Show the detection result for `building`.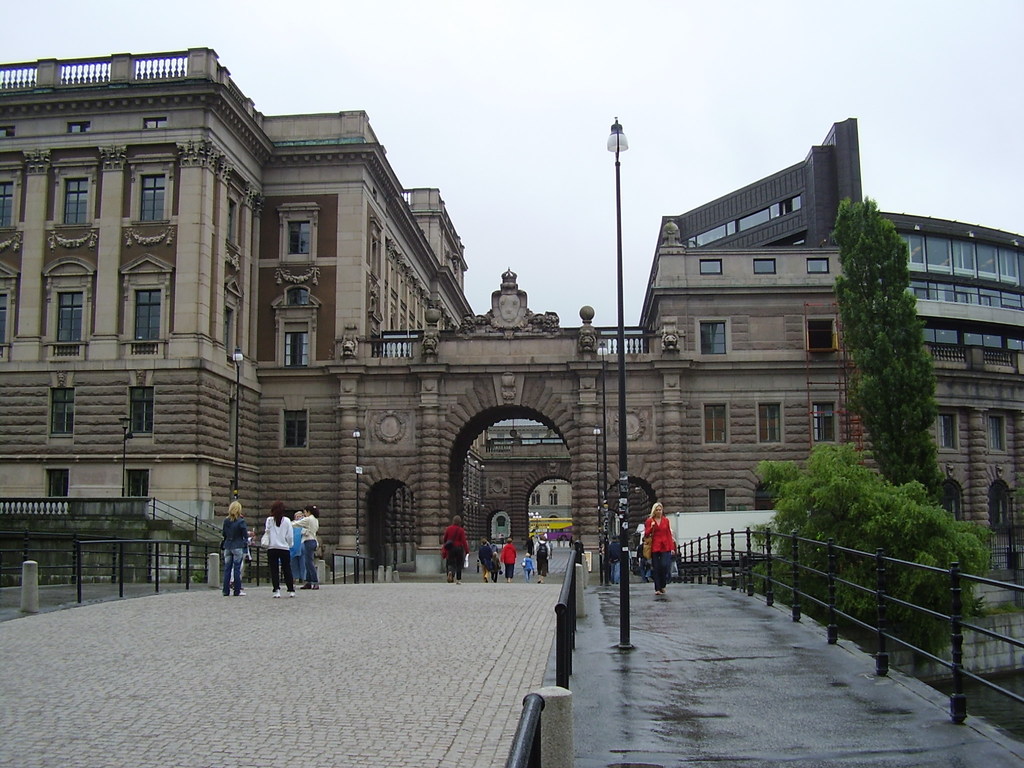
[0, 42, 1023, 596].
